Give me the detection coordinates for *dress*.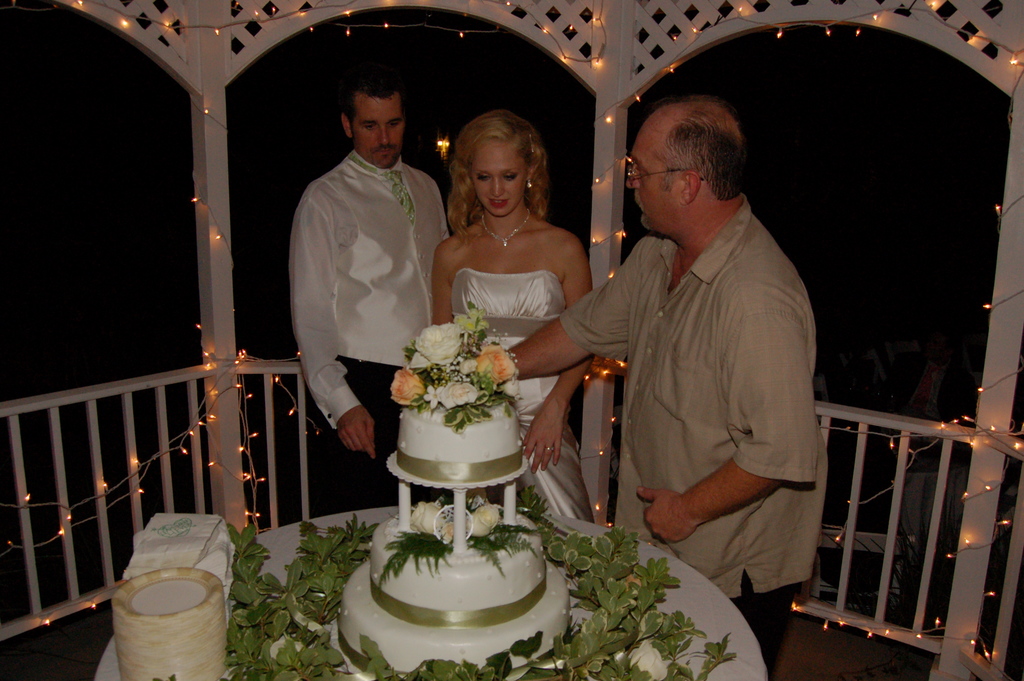
bbox=[451, 270, 594, 524].
